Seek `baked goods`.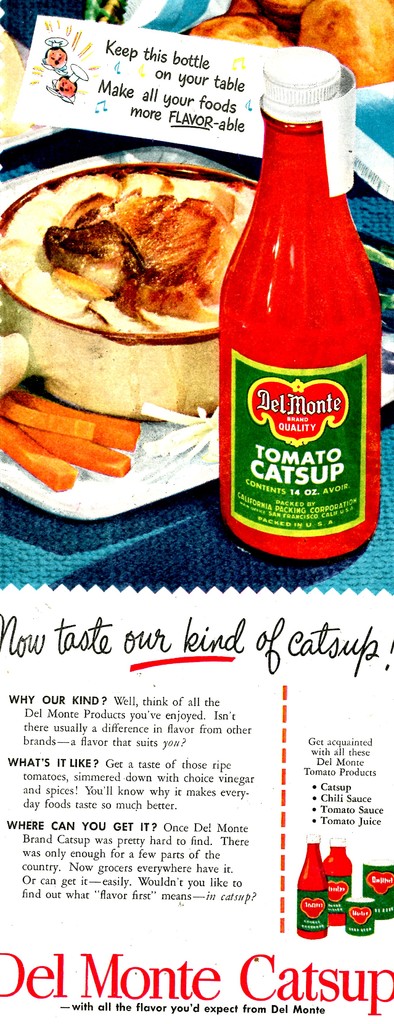
pyautogui.locateOnScreen(34, 193, 240, 323).
